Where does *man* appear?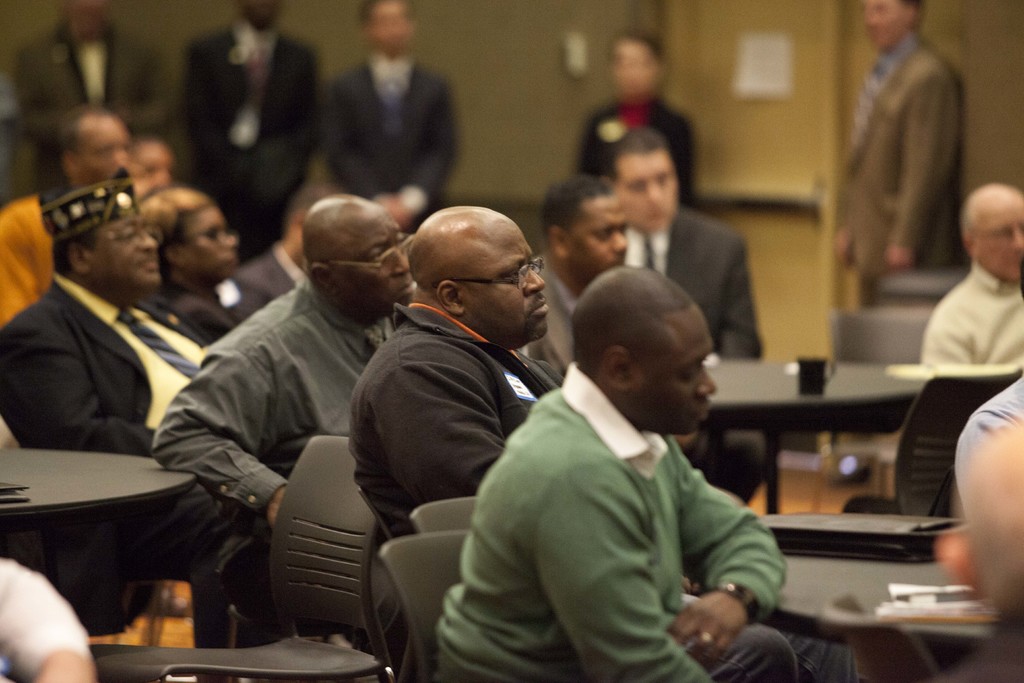
Appears at <bbox>179, 0, 317, 265</bbox>.
